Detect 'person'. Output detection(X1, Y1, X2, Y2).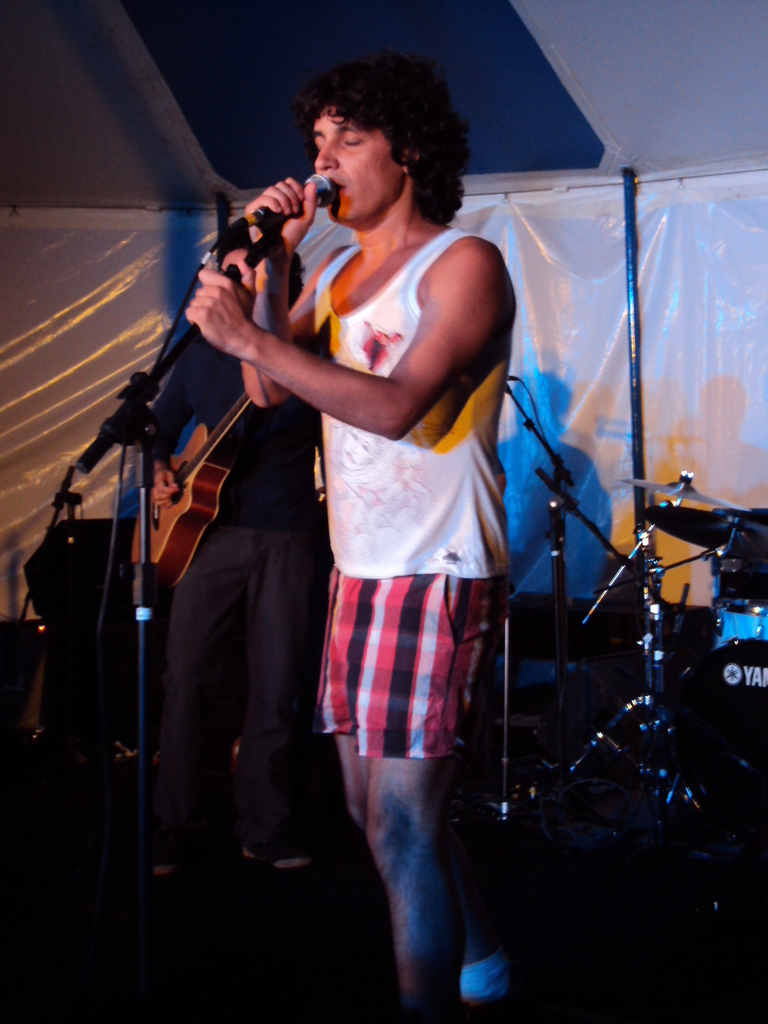
detection(180, 54, 512, 1023).
